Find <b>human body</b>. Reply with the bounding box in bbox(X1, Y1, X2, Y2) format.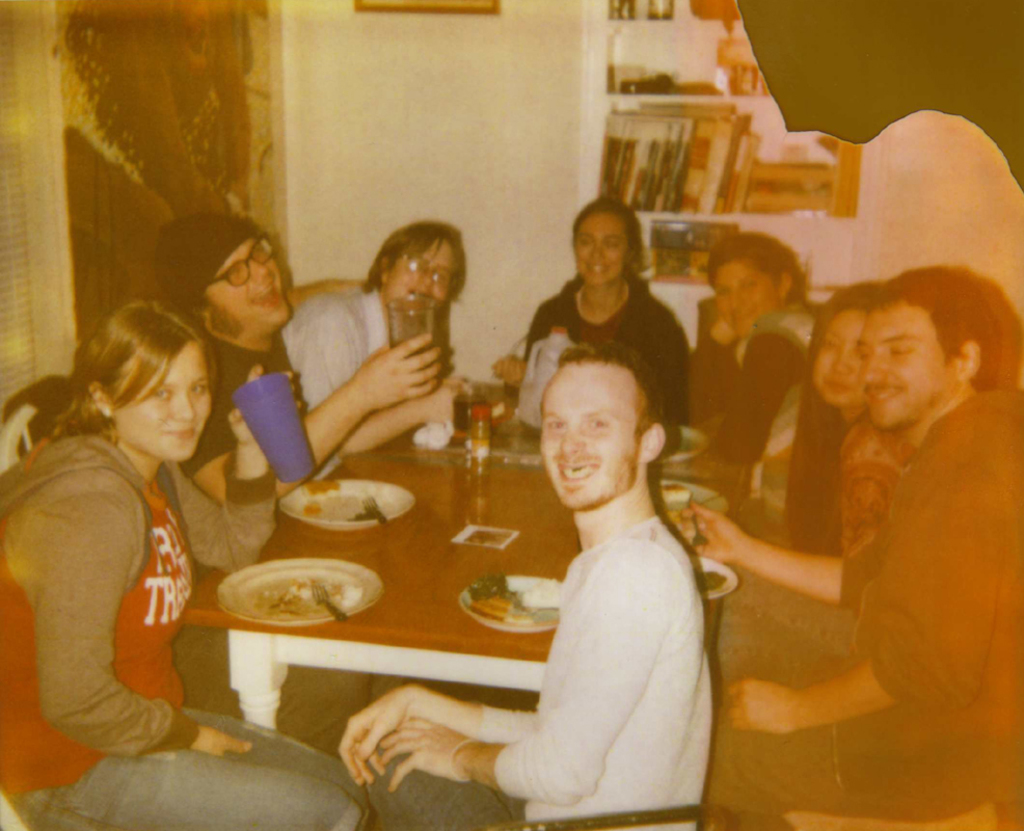
bbox(724, 254, 1008, 775).
